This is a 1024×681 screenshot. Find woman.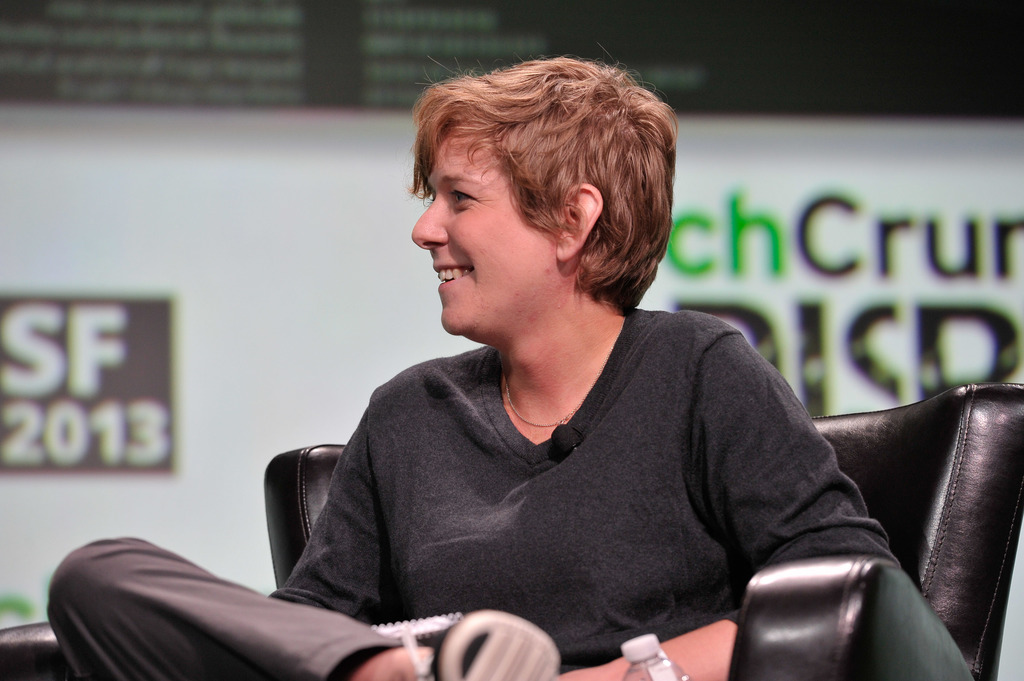
Bounding box: 46, 49, 903, 680.
